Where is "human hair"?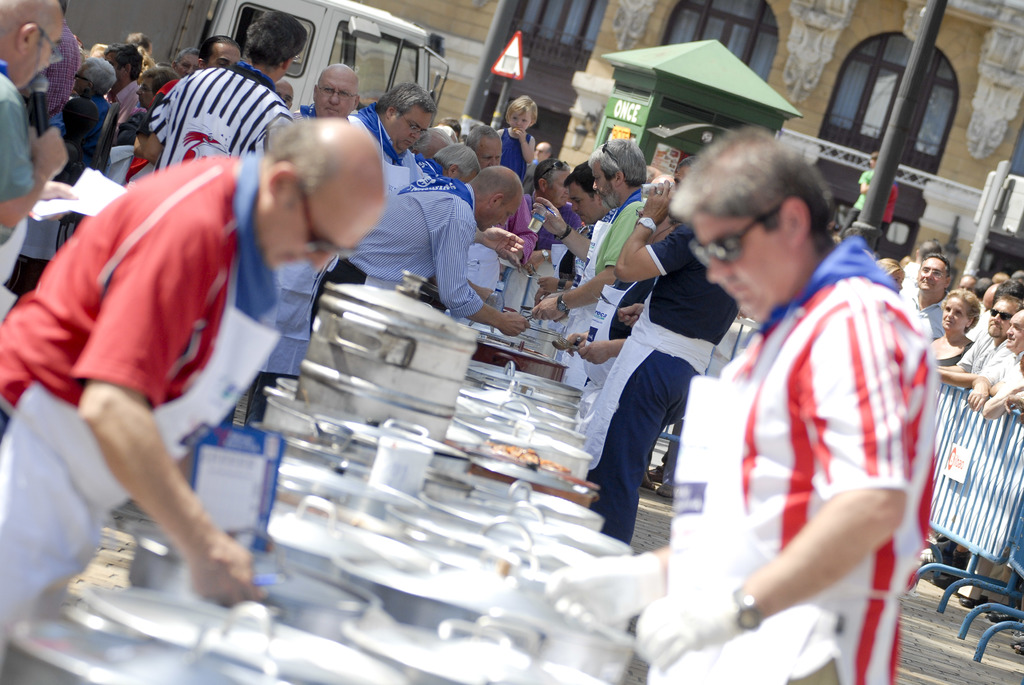
crop(271, 120, 330, 206).
